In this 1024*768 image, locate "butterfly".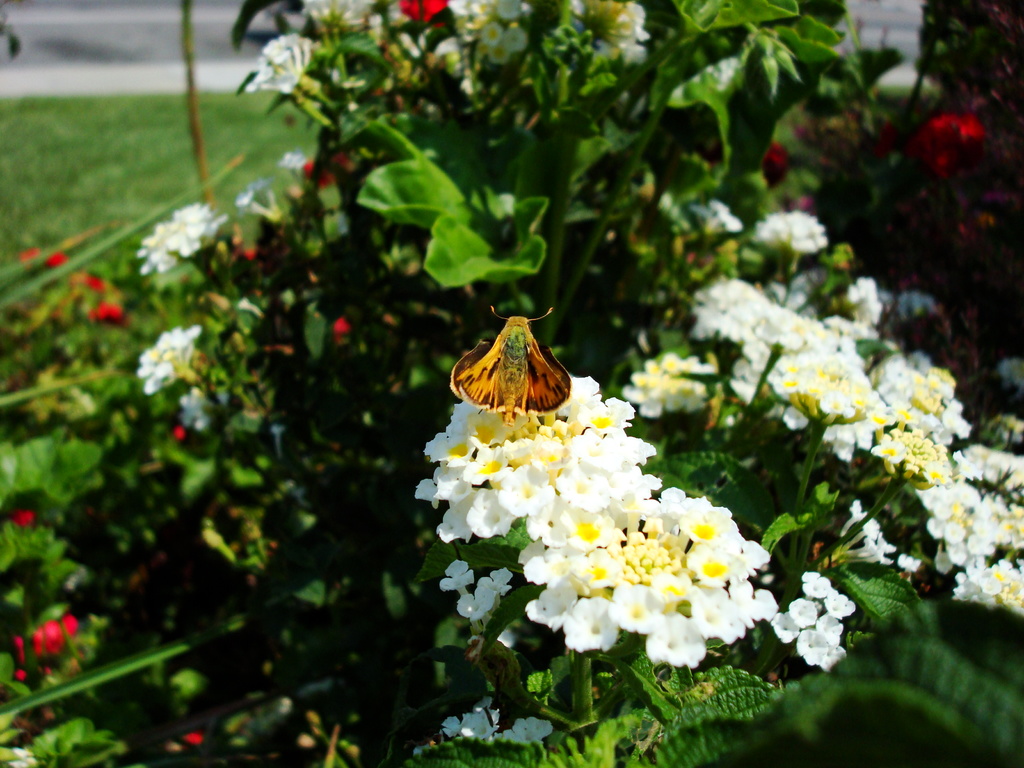
Bounding box: locate(448, 303, 566, 424).
